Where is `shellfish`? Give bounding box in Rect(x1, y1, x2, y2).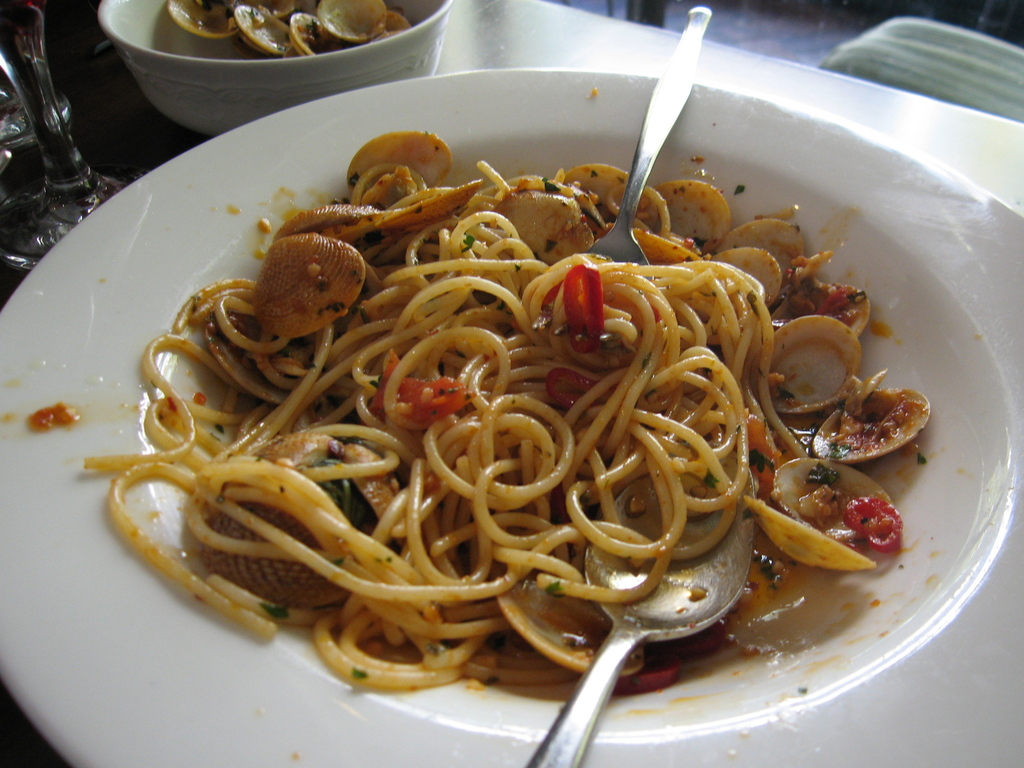
Rect(808, 389, 933, 468).
